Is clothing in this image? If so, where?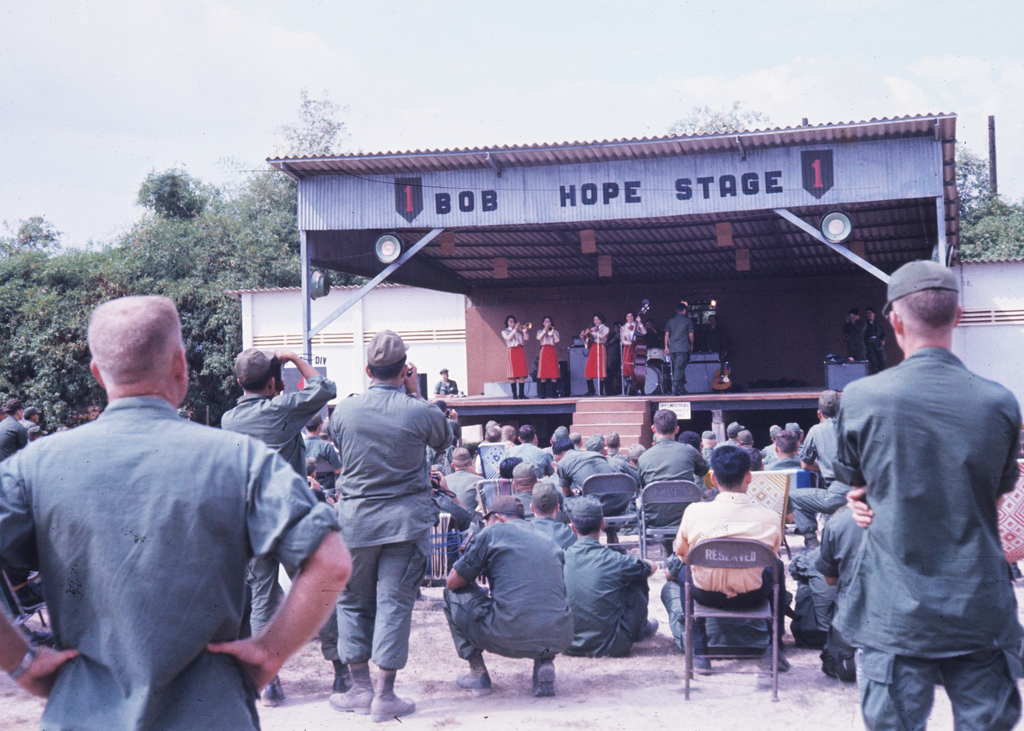
Yes, at Rect(538, 327, 556, 383).
